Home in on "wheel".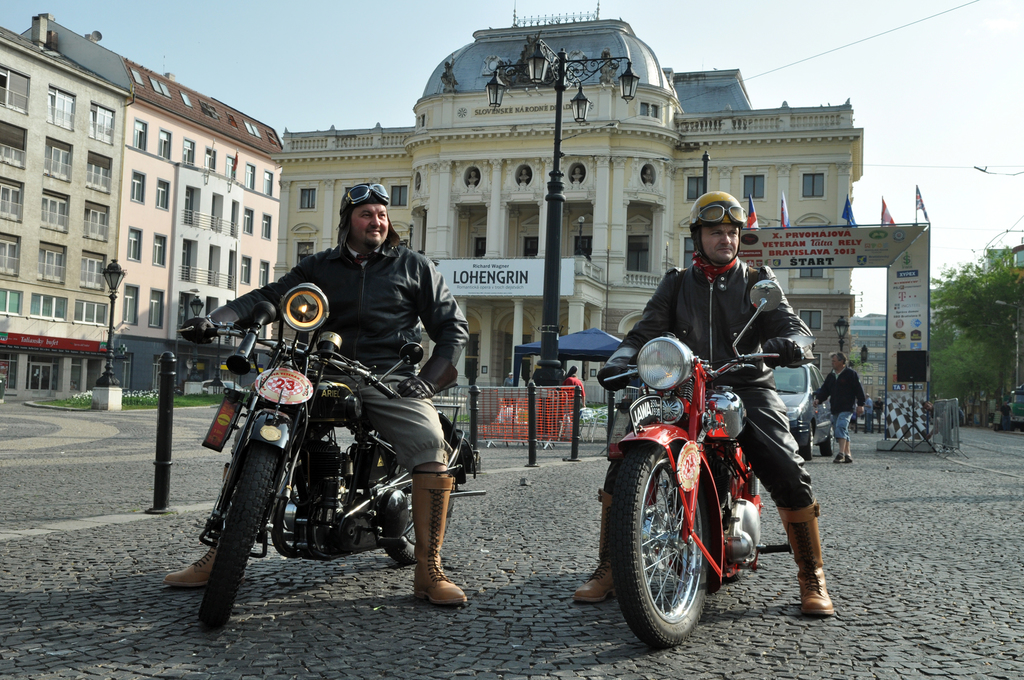
Homed in at 819,426,838,459.
